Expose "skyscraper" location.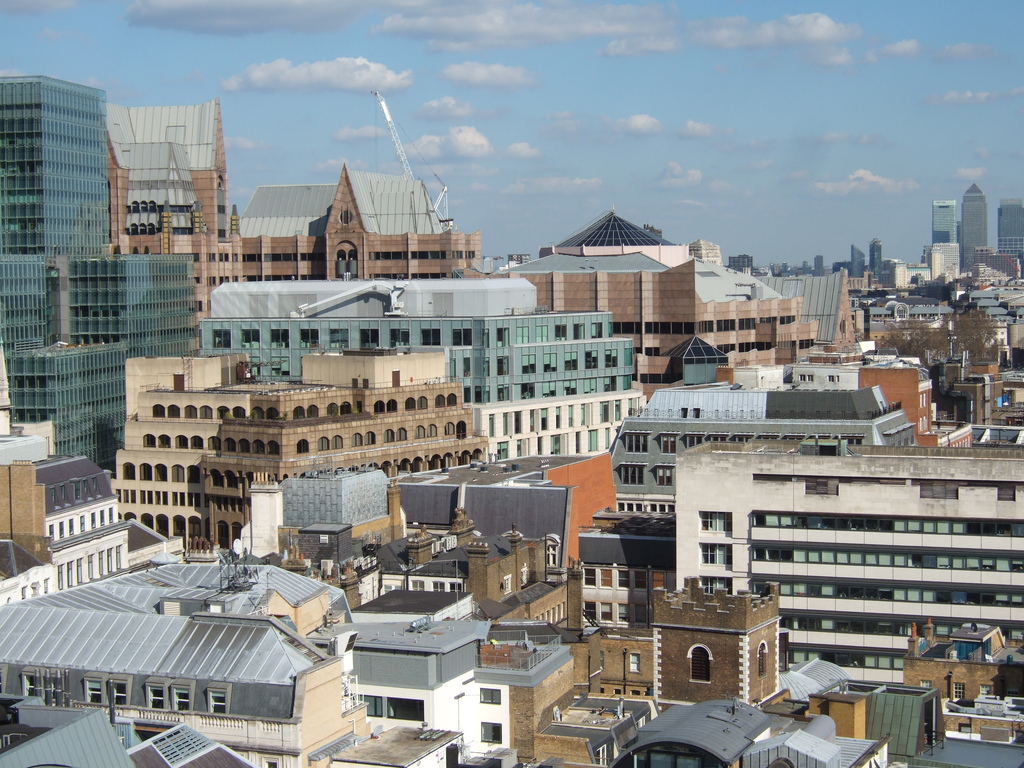
Exposed at Rect(10, 52, 117, 333).
